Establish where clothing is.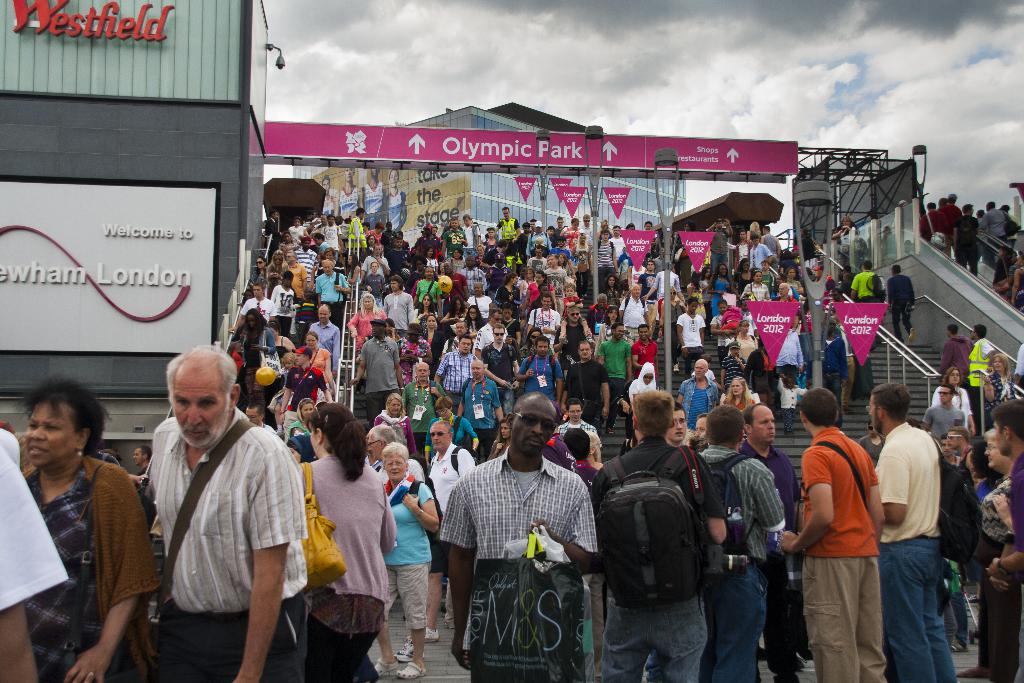
Established at 933 331 974 377.
